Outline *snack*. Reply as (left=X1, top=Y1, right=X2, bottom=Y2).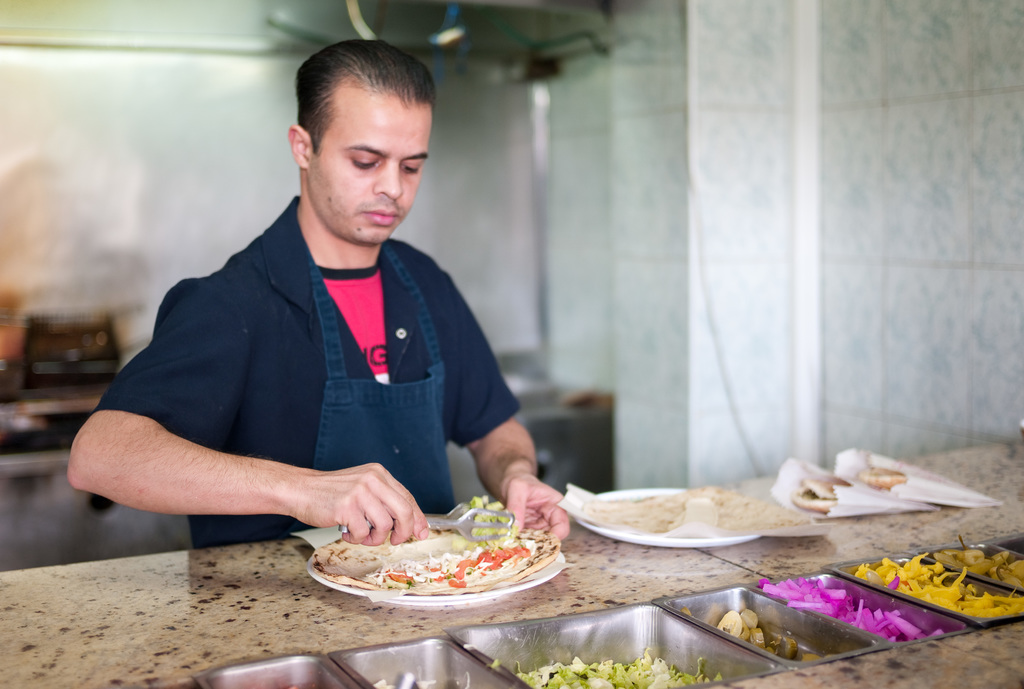
(left=556, top=473, right=816, bottom=533).
